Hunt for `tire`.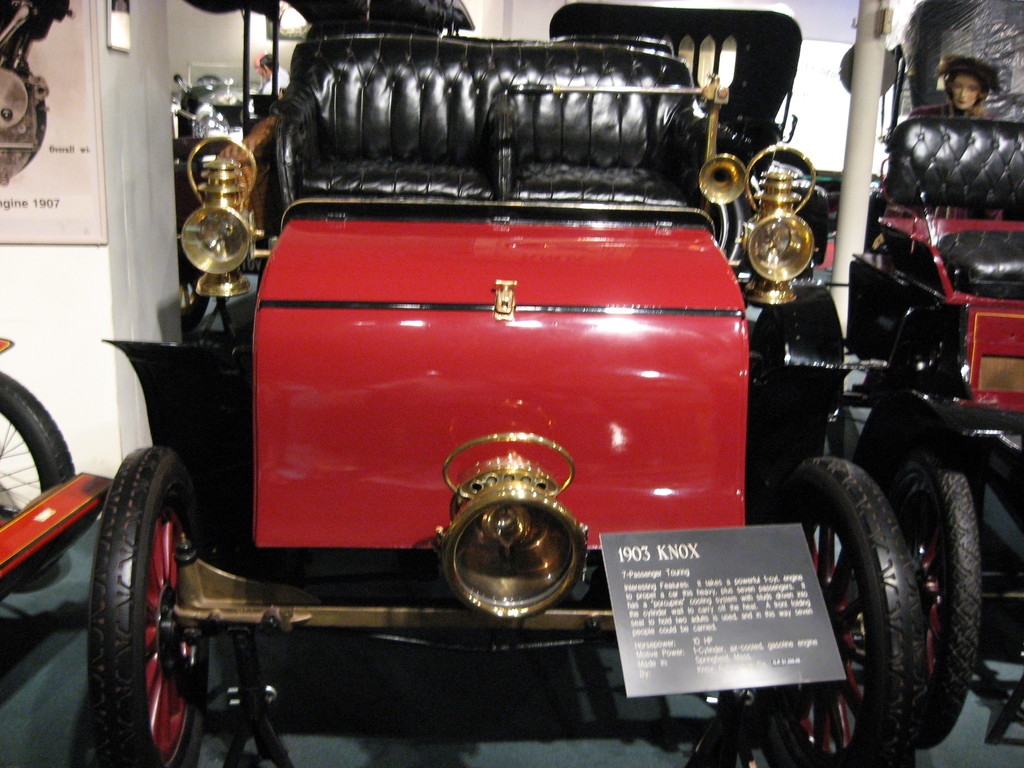
Hunted down at select_region(890, 466, 995, 756).
